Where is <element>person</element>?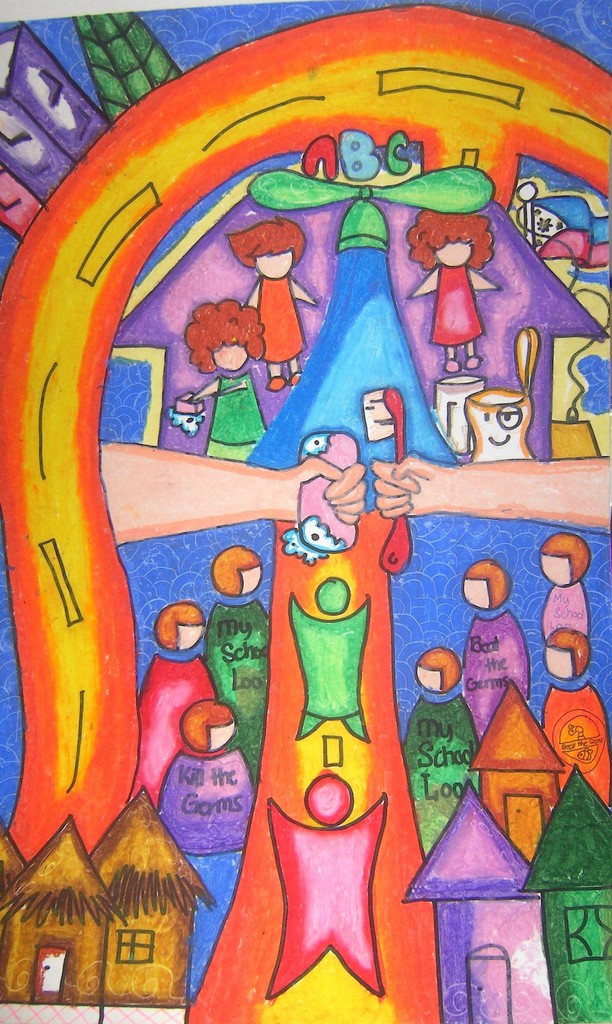
Rect(404, 649, 478, 858).
